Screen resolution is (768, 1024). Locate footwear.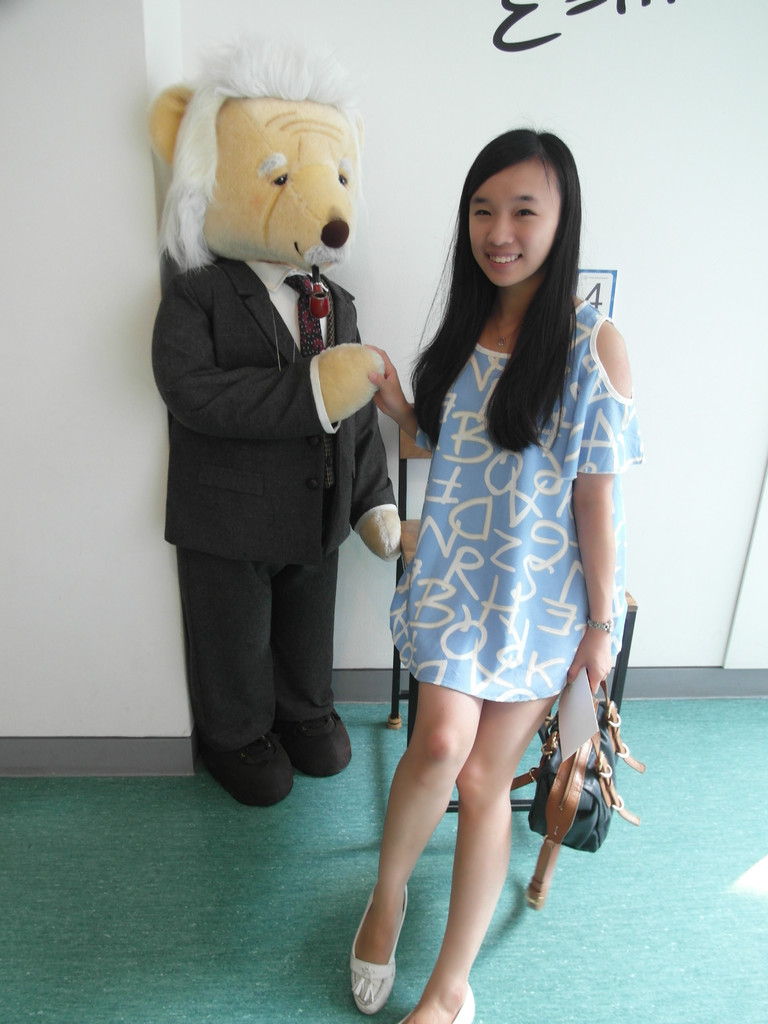
[276,708,357,772].
